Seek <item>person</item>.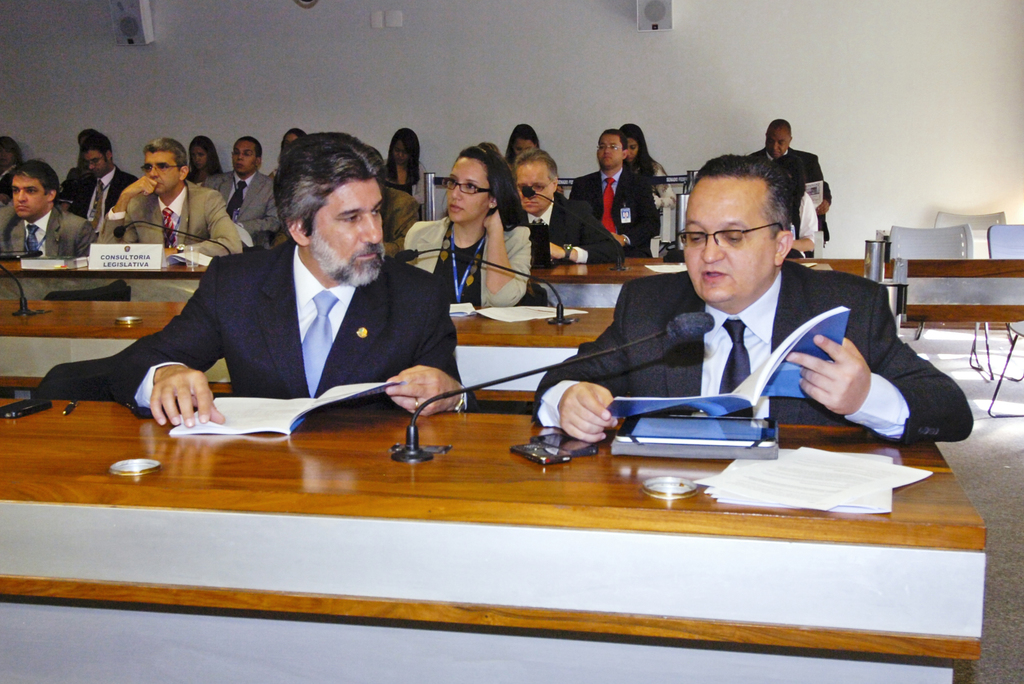
rect(756, 124, 830, 248).
